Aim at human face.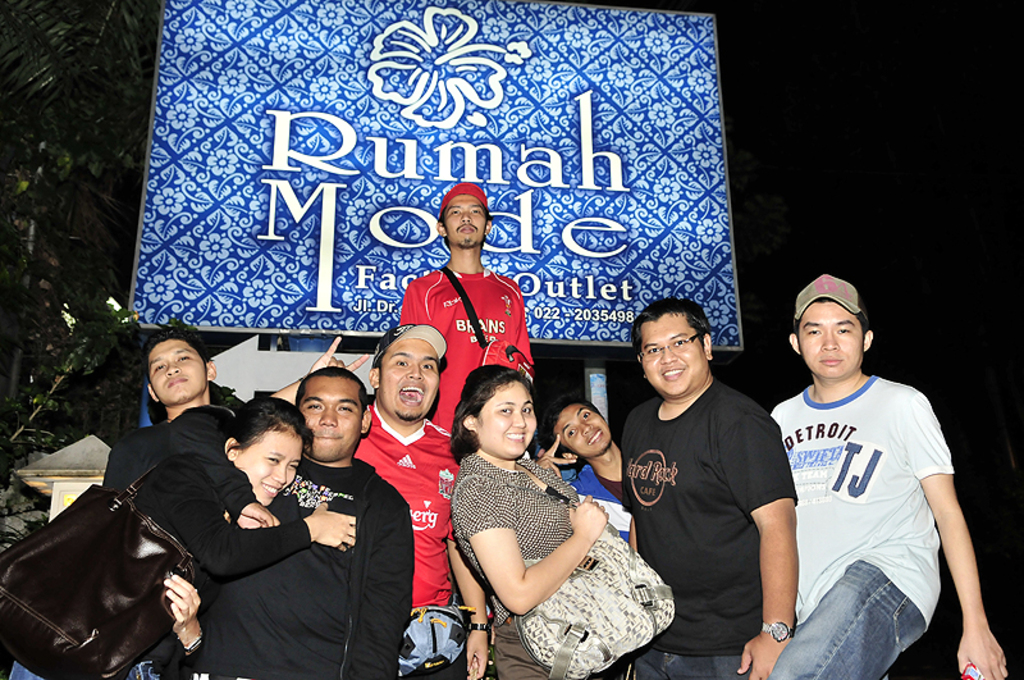
Aimed at bbox(641, 312, 708, 397).
